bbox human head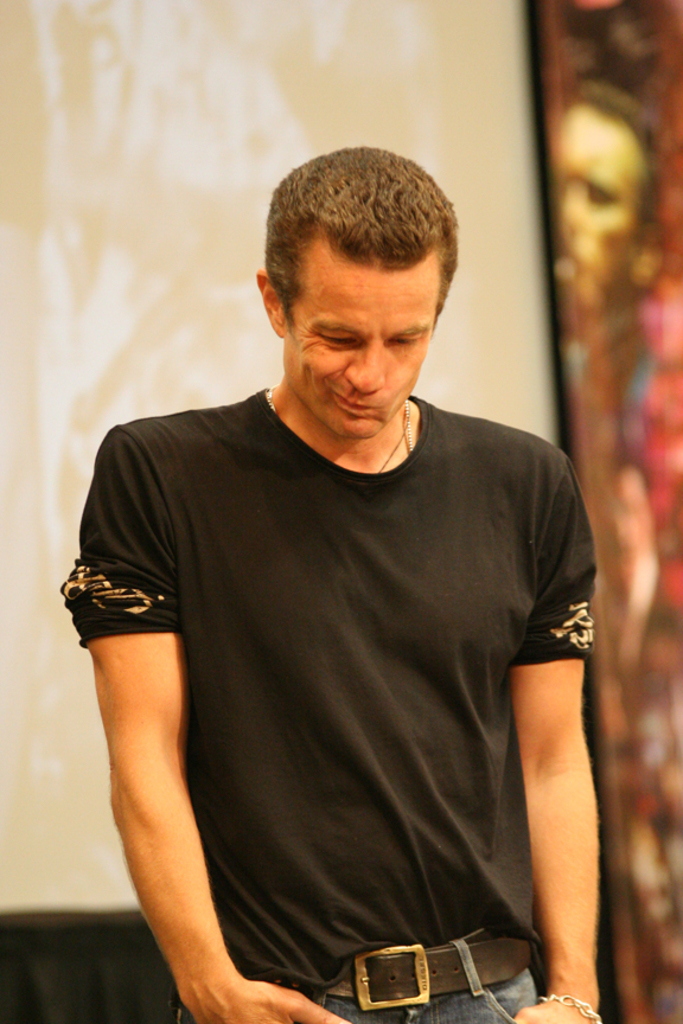
(left=254, top=137, right=465, bottom=420)
